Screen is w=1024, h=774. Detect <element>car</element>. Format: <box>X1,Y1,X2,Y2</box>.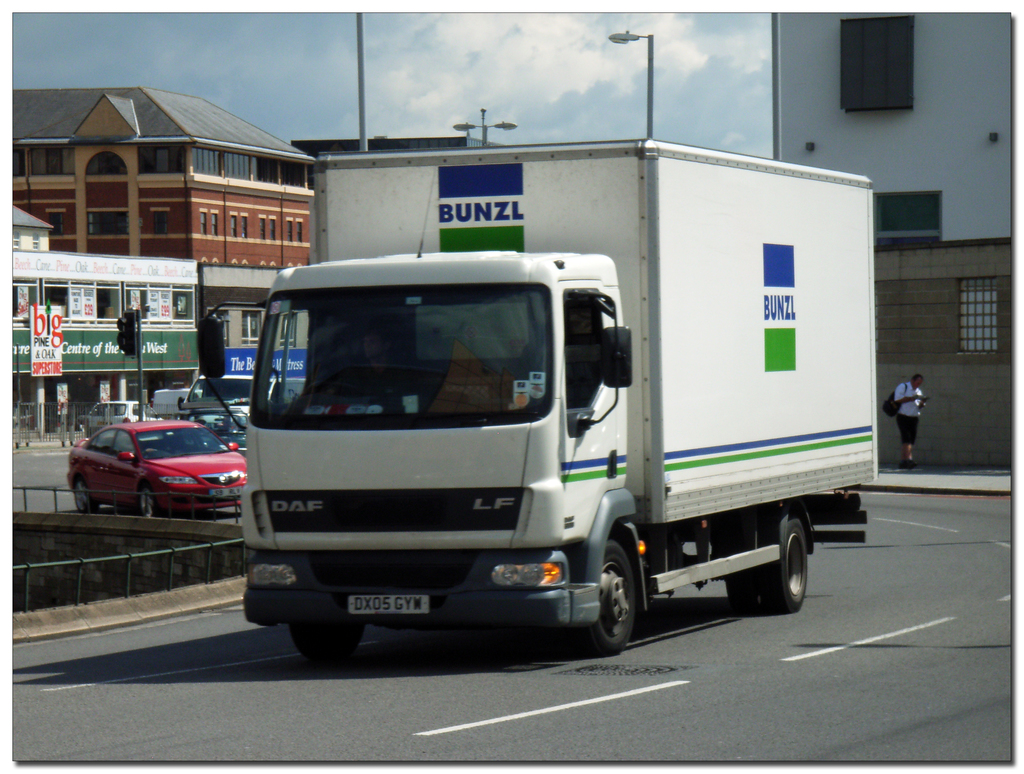
<box>50,415,251,523</box>.
